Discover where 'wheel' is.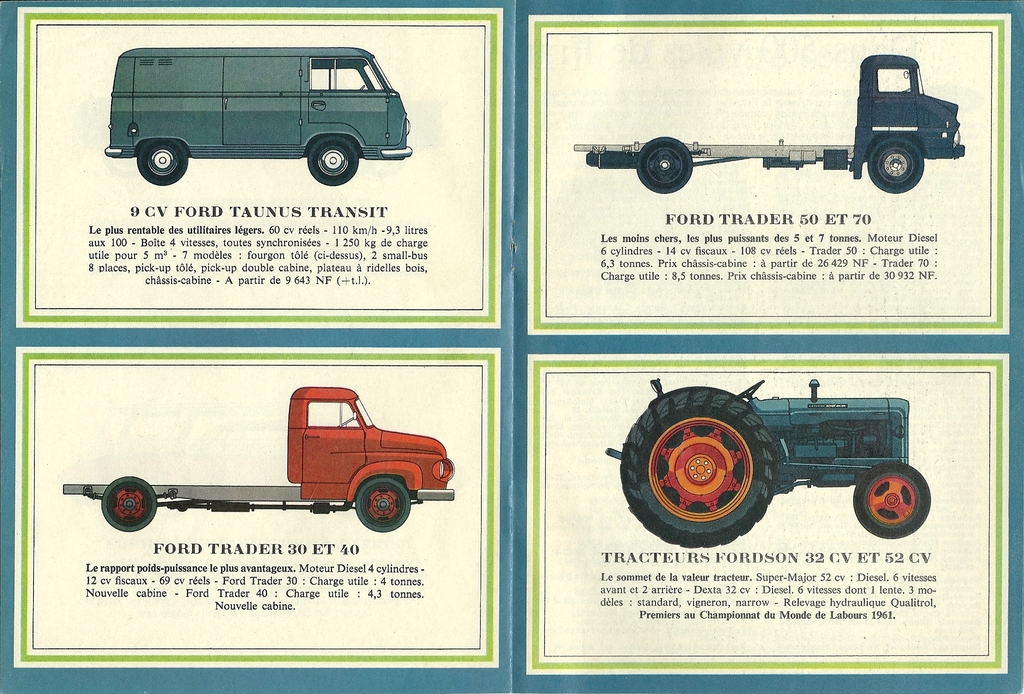
Discovered at select_region(337, 418, 355, 427).
